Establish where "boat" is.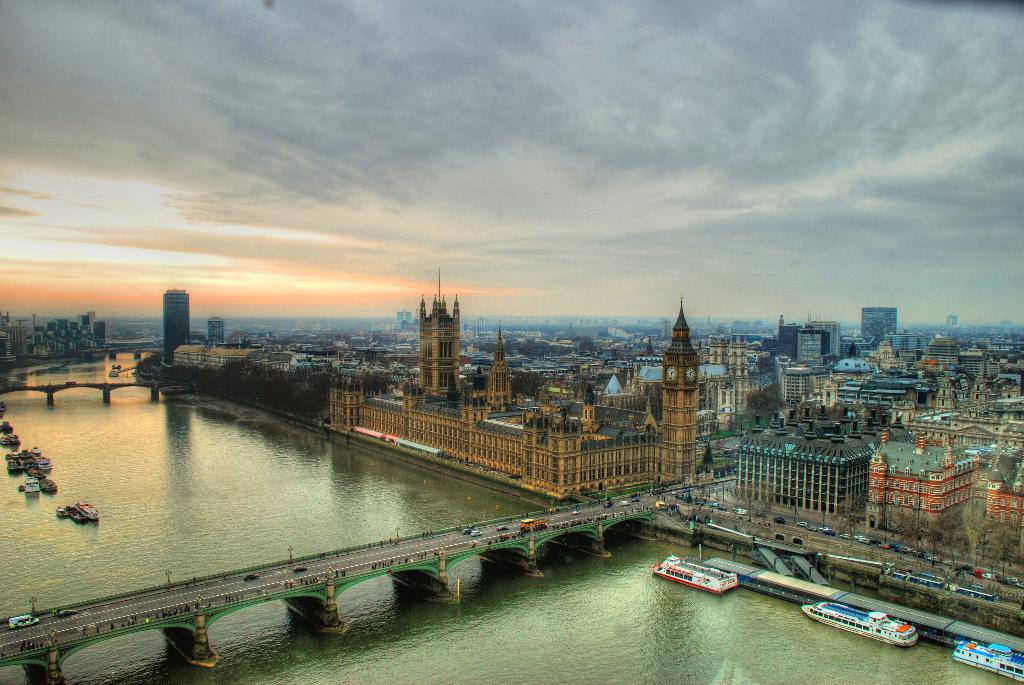
Established at 641 549 759 607.
